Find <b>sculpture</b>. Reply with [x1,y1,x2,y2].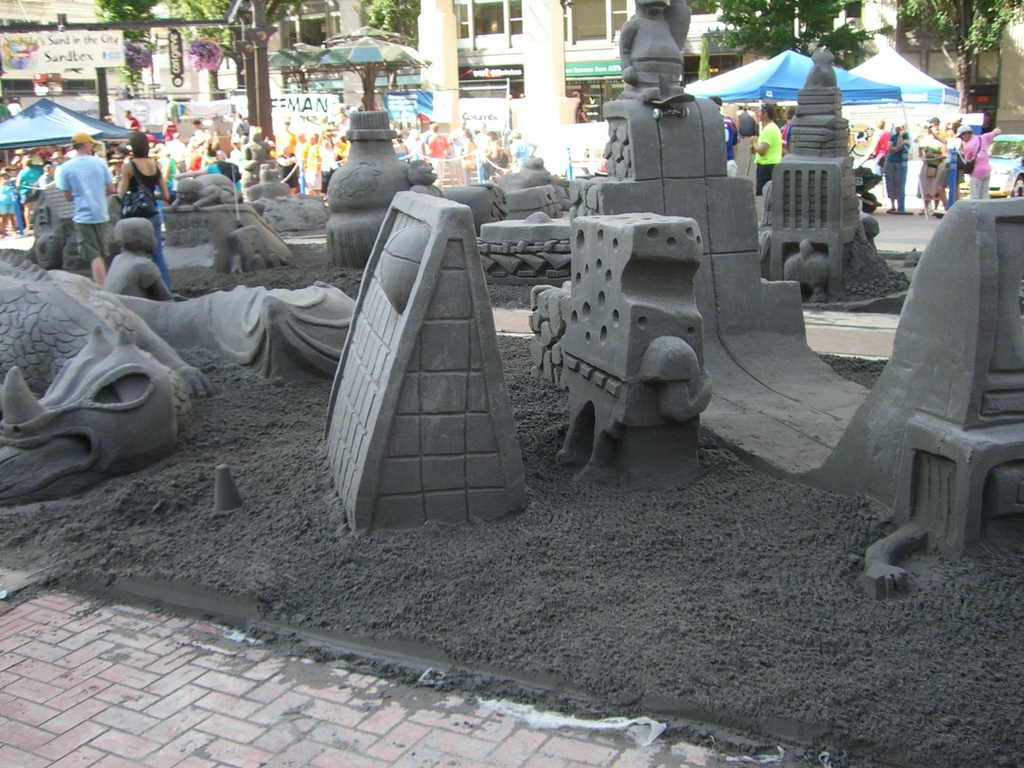
[99,209,181,304].
